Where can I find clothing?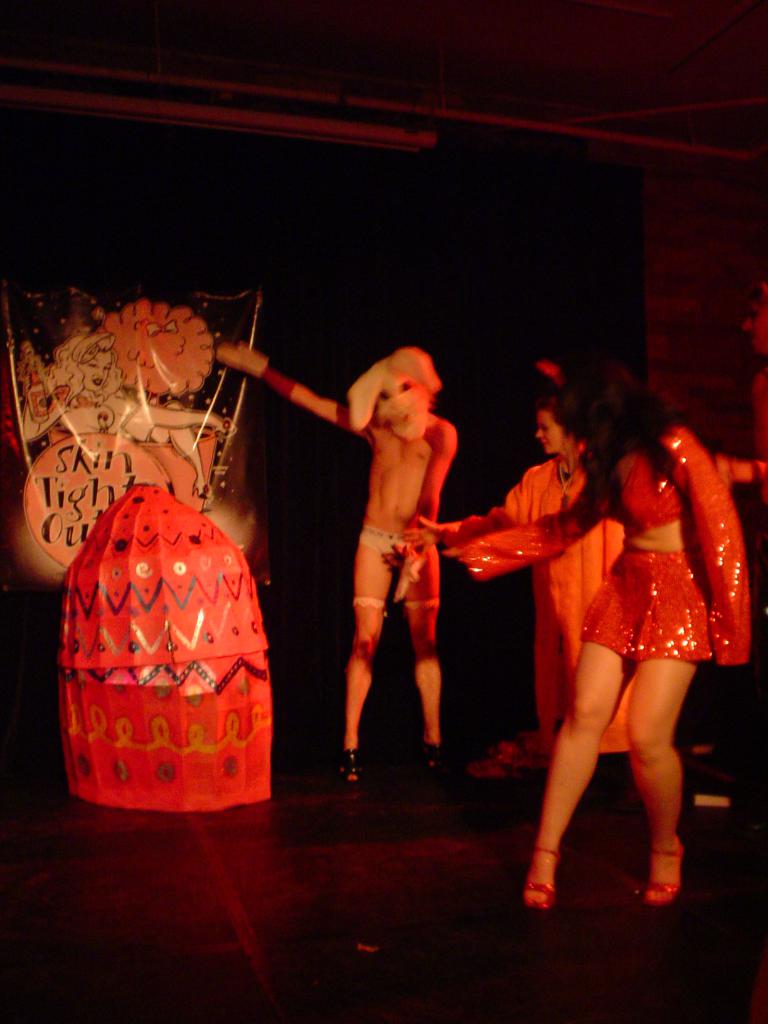
You can find it at 431/449/634/762.
